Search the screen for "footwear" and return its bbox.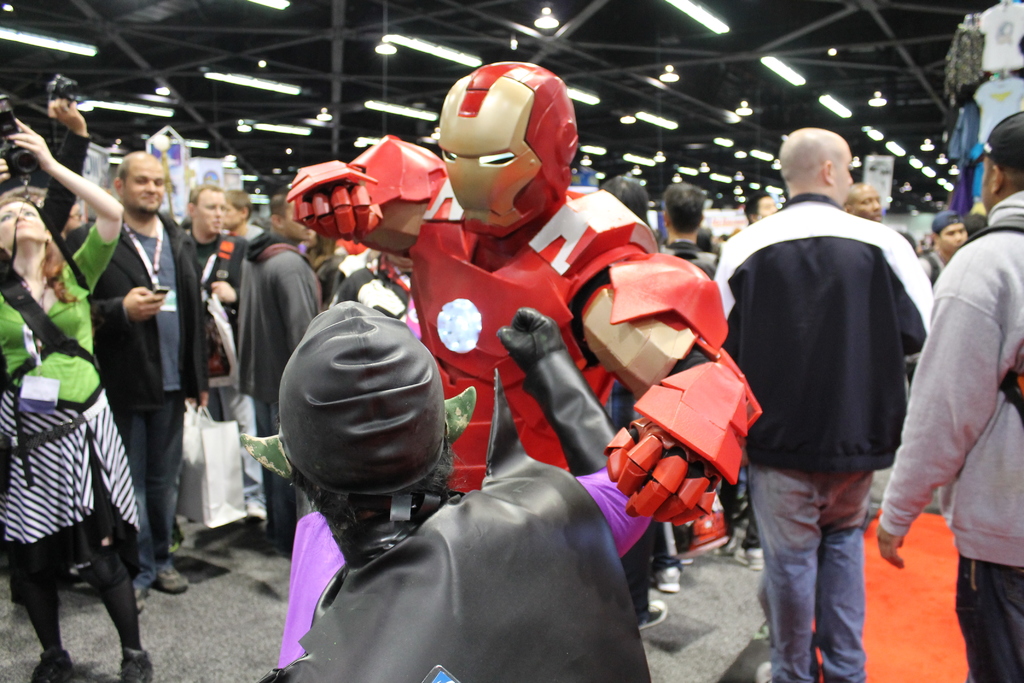
Found: (22,646,79,682).
